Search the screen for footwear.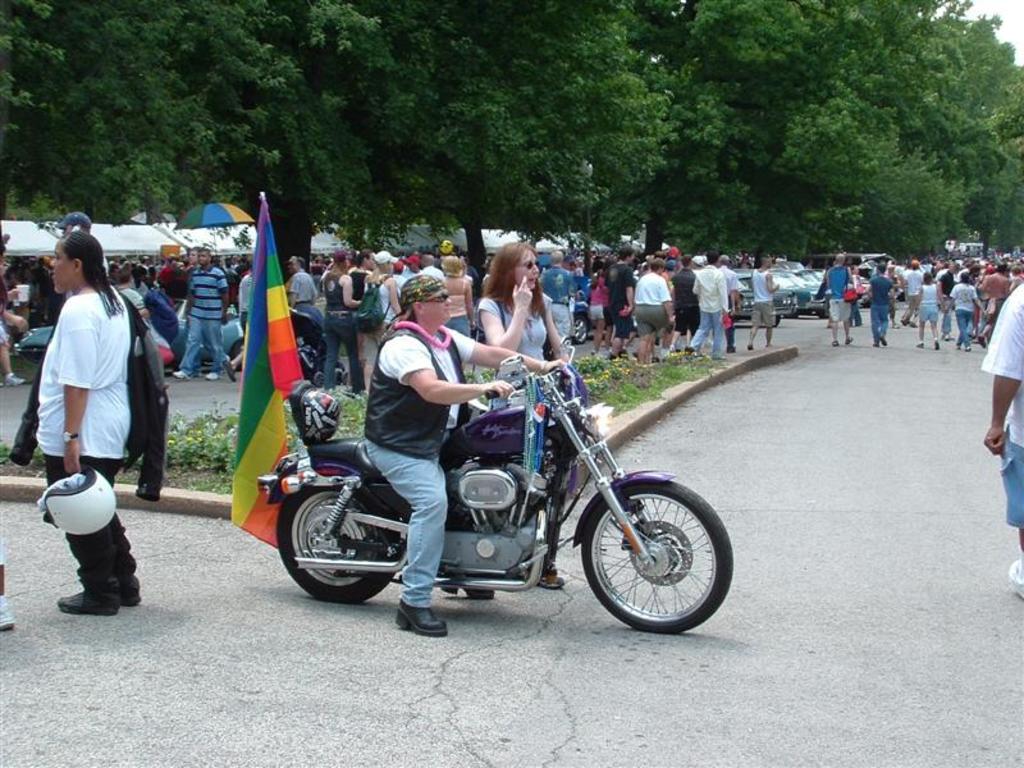
Found at left=201, top=366, right=225, bottom=384.
